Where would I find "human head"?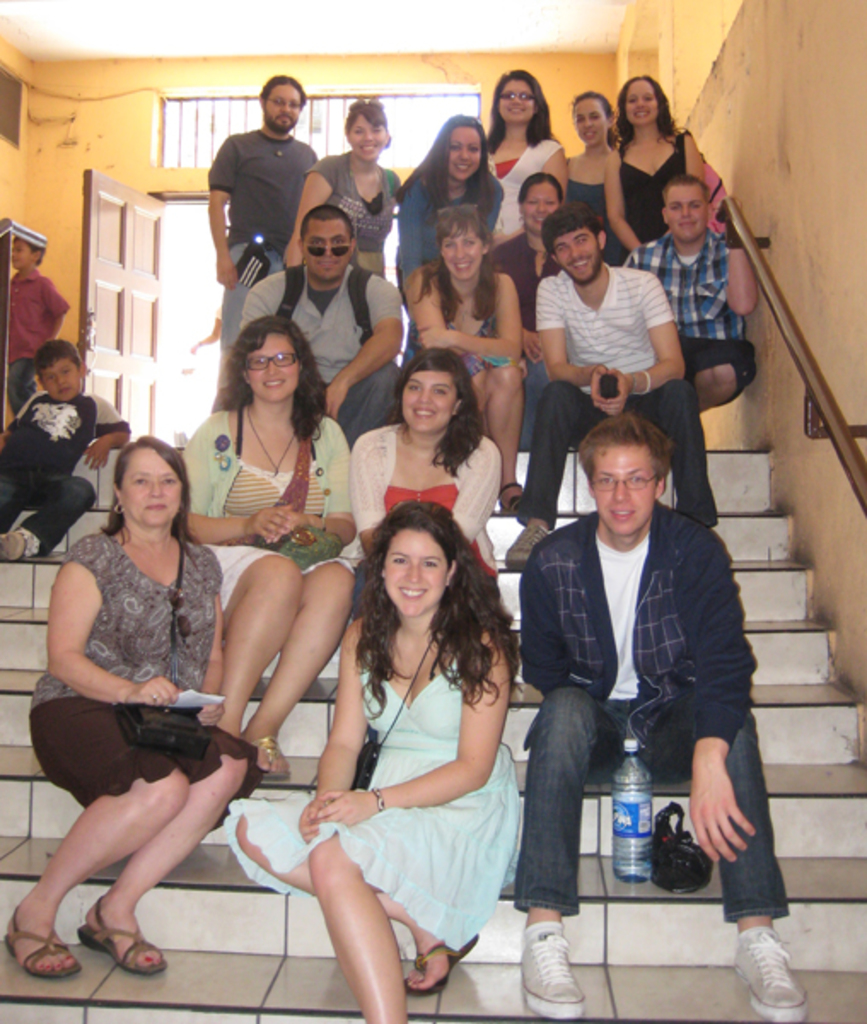
At <region>541, 205, 611, 283</region>.
